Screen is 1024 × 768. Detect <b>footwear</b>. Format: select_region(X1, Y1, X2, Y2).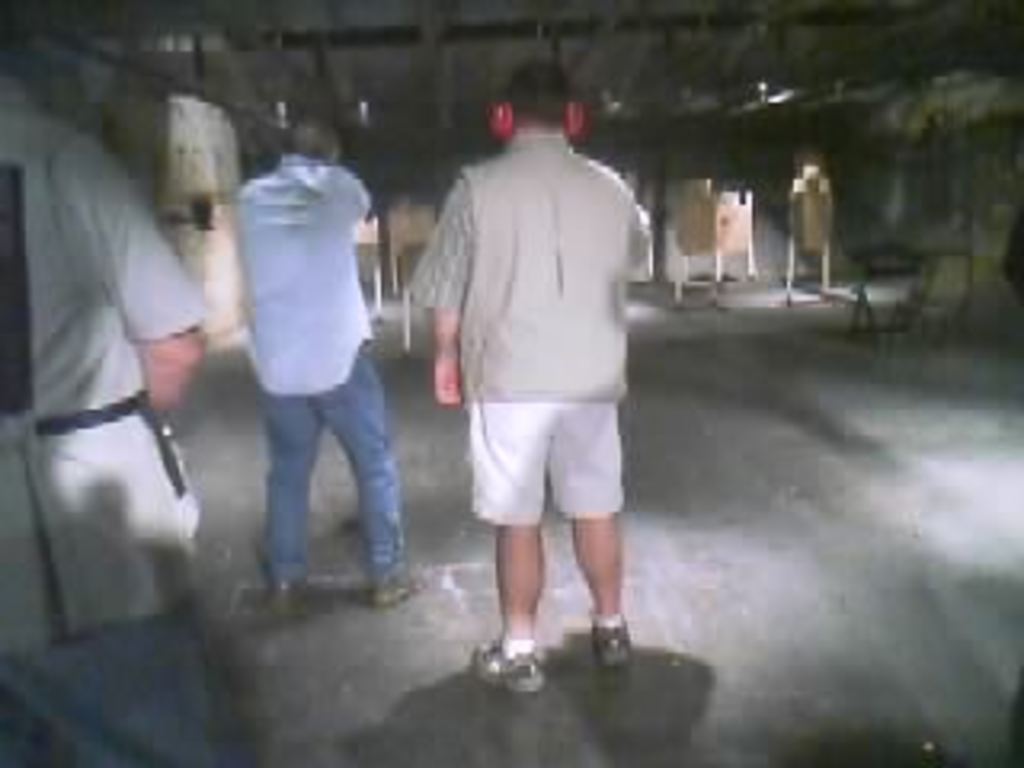
select_region(374, 570, 416, 608).
